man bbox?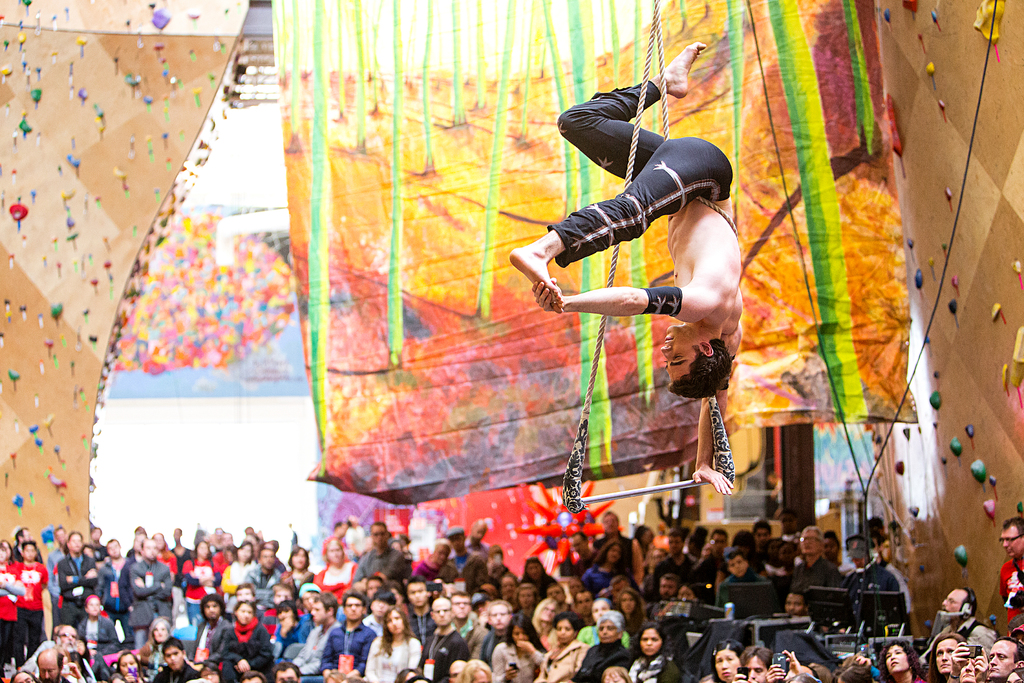
select_region(655, 531, 696, 580)
